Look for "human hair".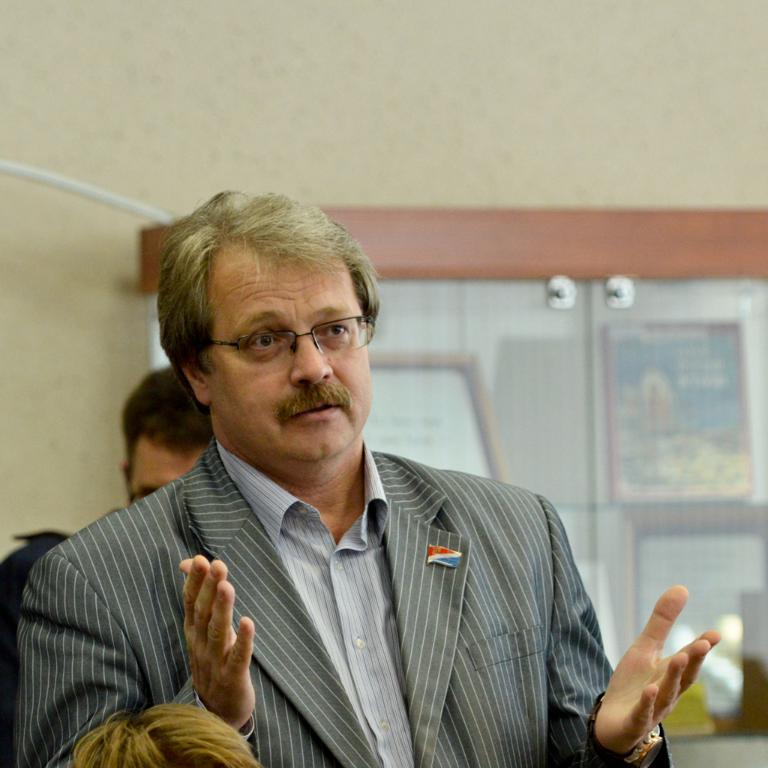
Found: box=[155, 183, 385, 416].
